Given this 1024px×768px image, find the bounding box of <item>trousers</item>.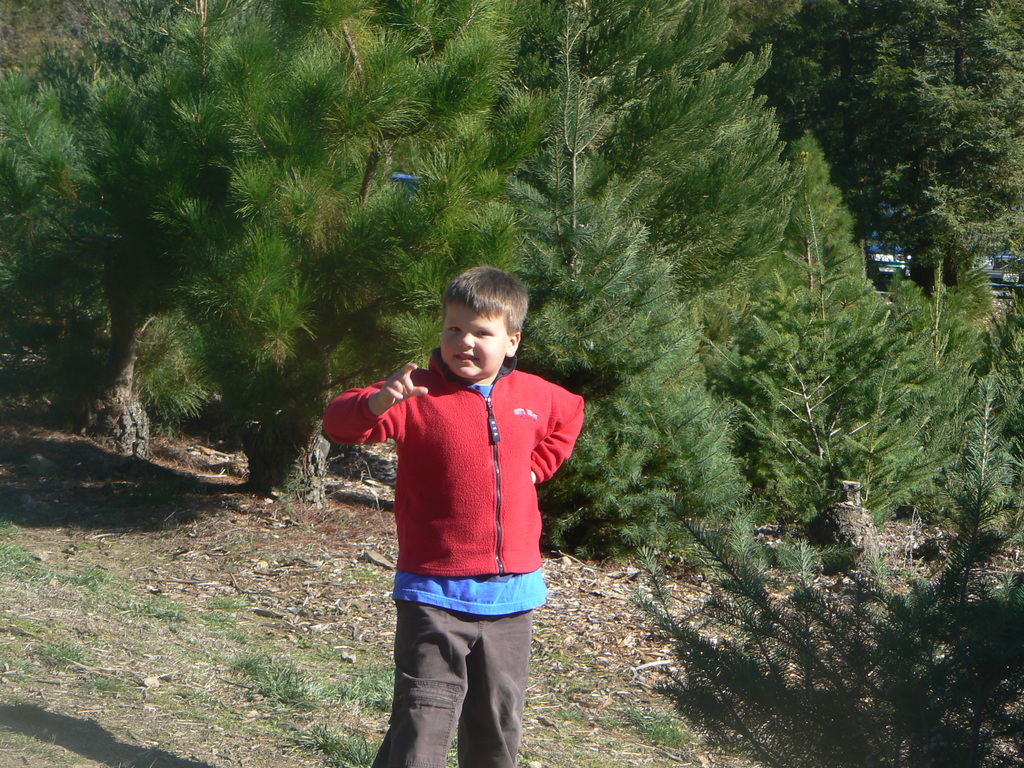
{"x1": 370, "y1": 576, "x2": 550, "y2": 745}.
